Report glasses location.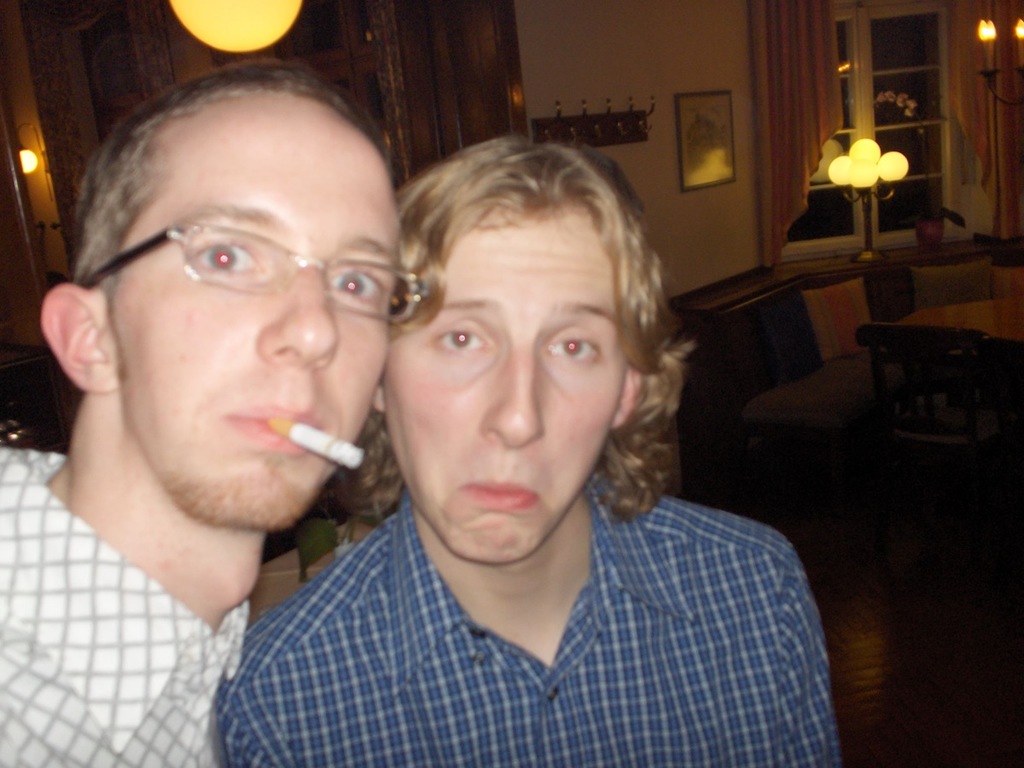
Report: rect(90, 198, 402, 317).
